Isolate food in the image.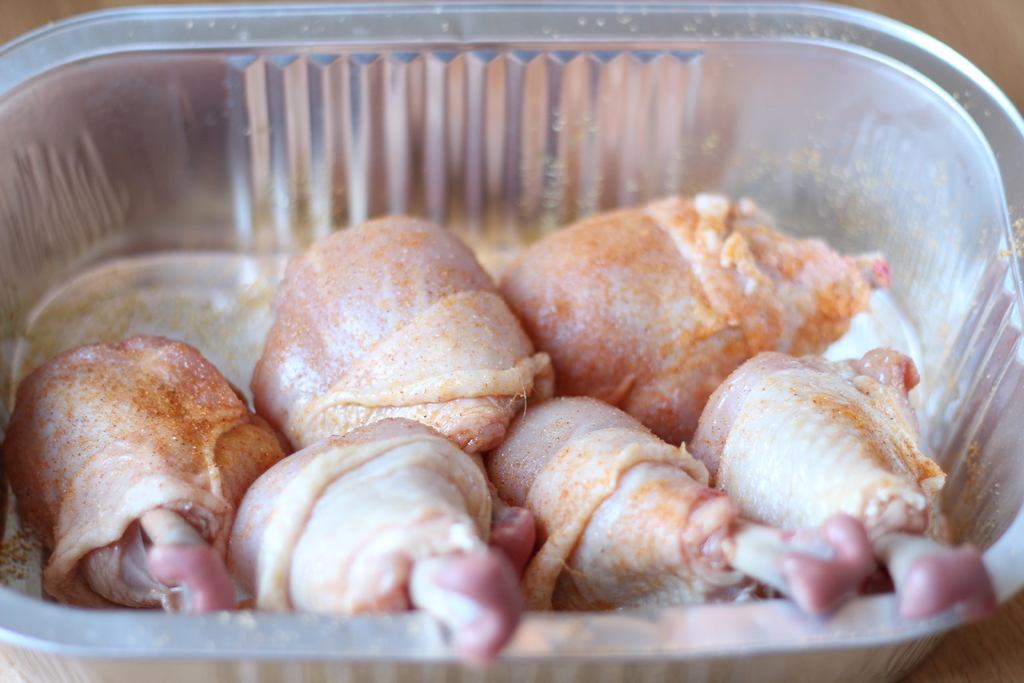
Isolated region: <region>4, 317, 253, 611</region>.
